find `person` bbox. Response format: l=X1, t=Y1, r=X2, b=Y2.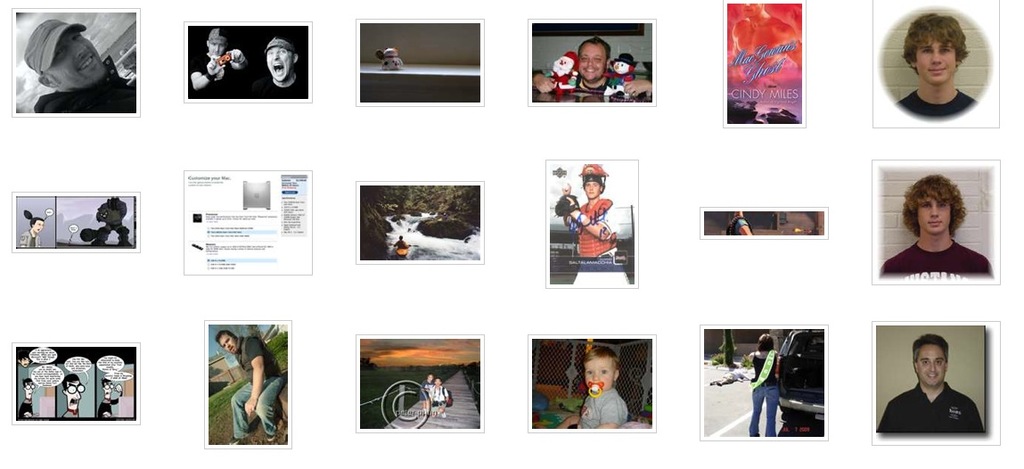
l=62, t=374, r=86, b=416.
